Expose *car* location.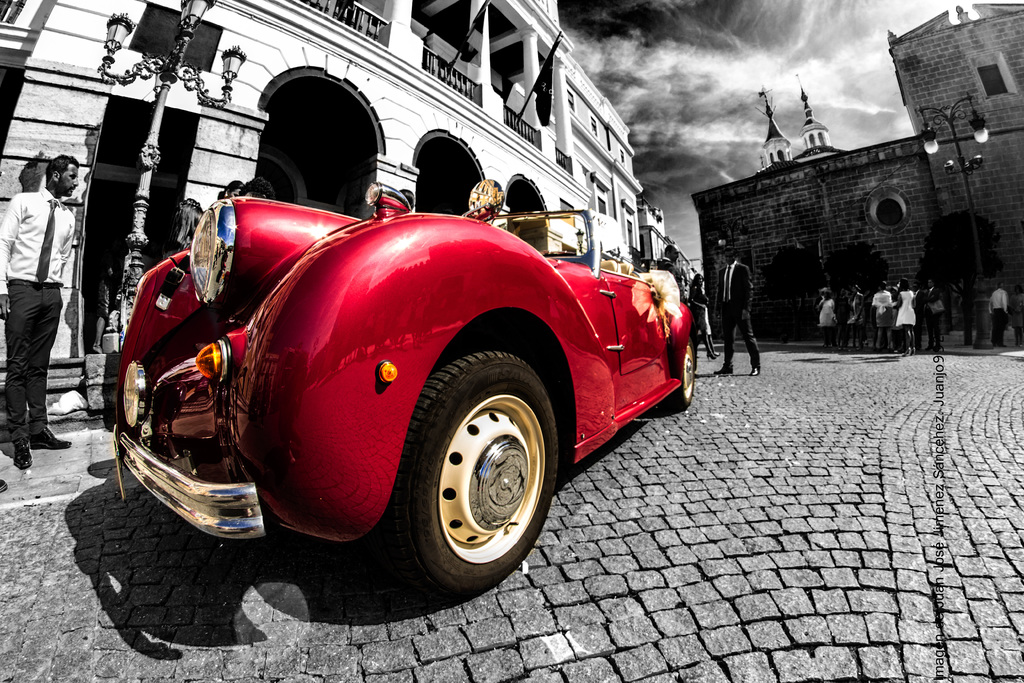
Exposed at [81, 167, 716, 633].
